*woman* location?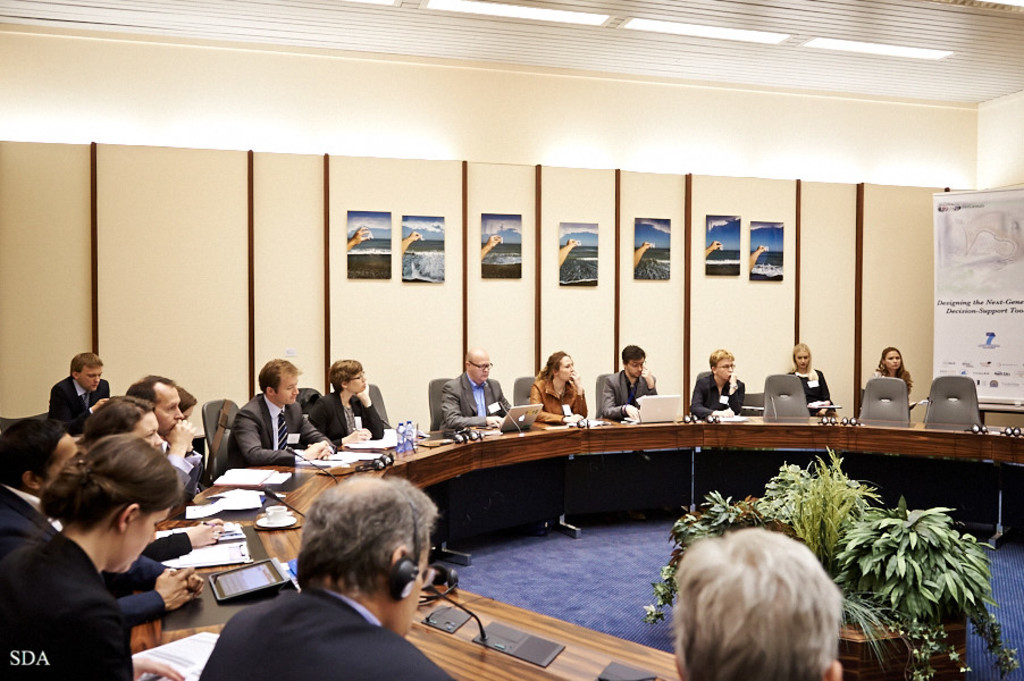
[left=865, top=346, right=914, bottom=406]
